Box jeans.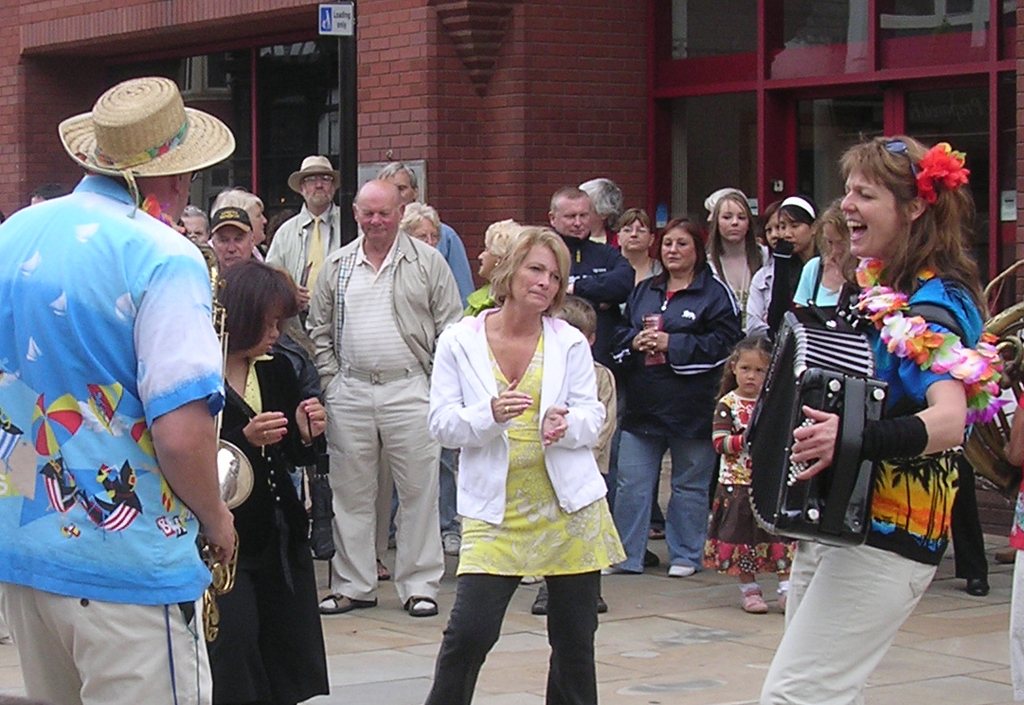
box(439, 443, 462, 531).
